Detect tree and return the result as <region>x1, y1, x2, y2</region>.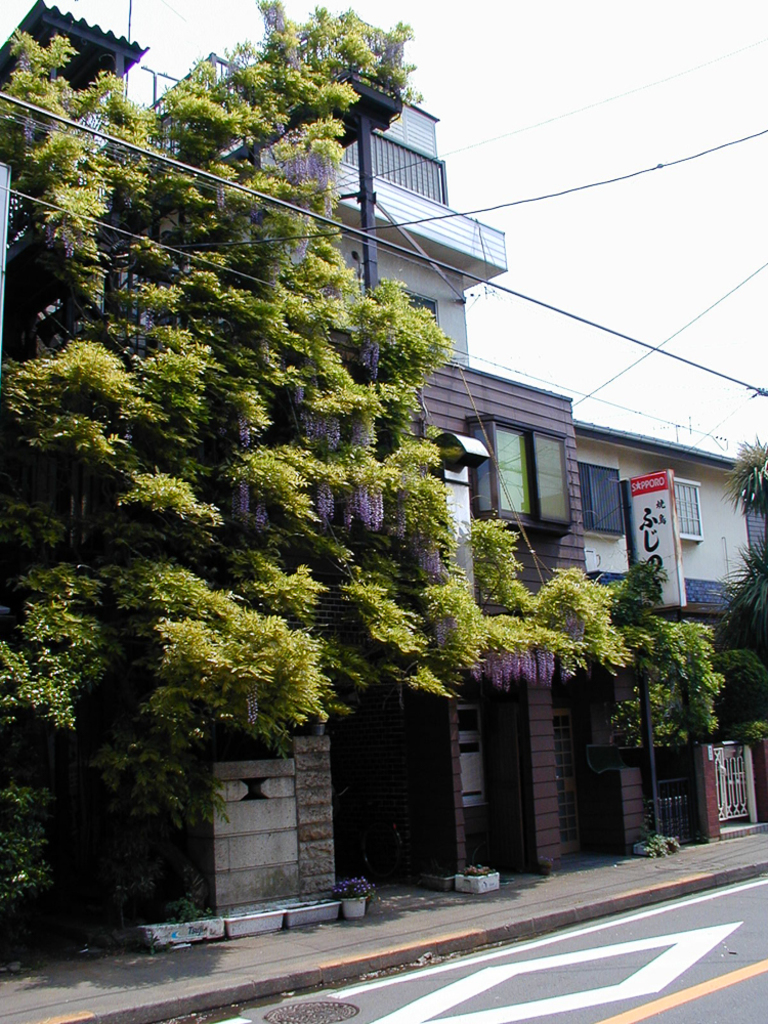
<region>599, 411, 767, 788</region>.
